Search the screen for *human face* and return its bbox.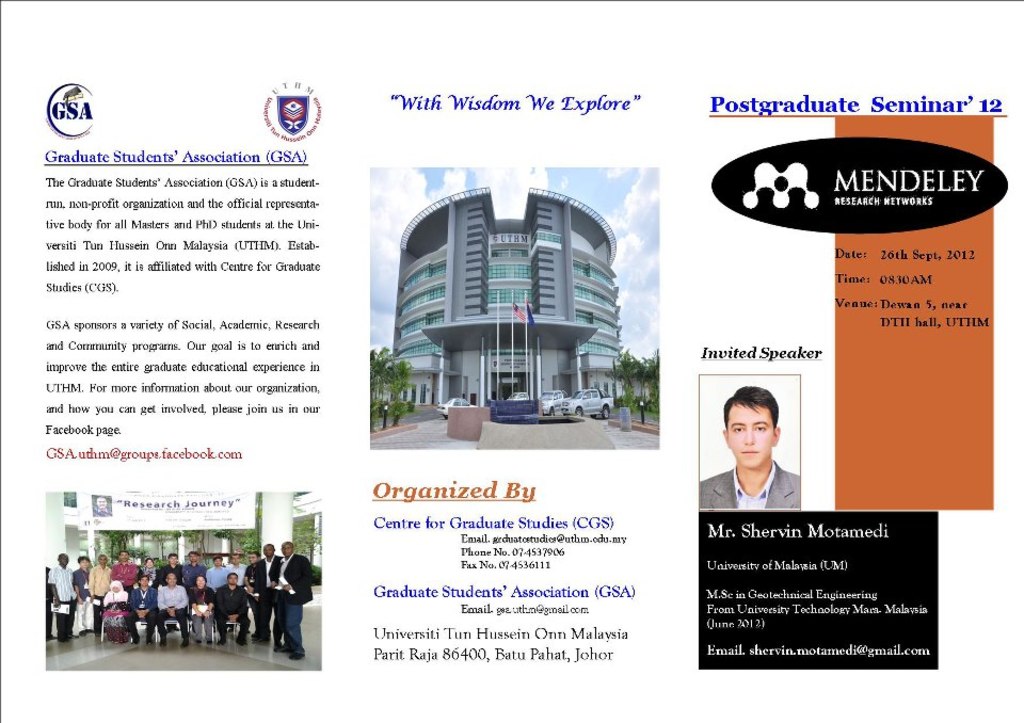
Found: rect(247, 556, 255, 563).
